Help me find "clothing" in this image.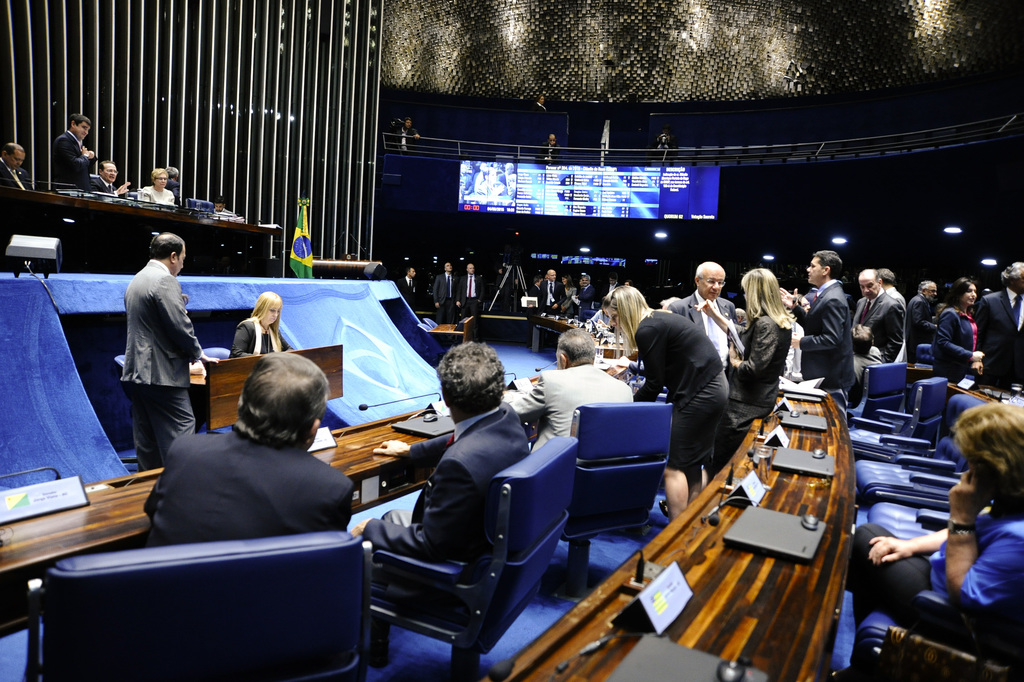
Found it: 850/353/886/387.
